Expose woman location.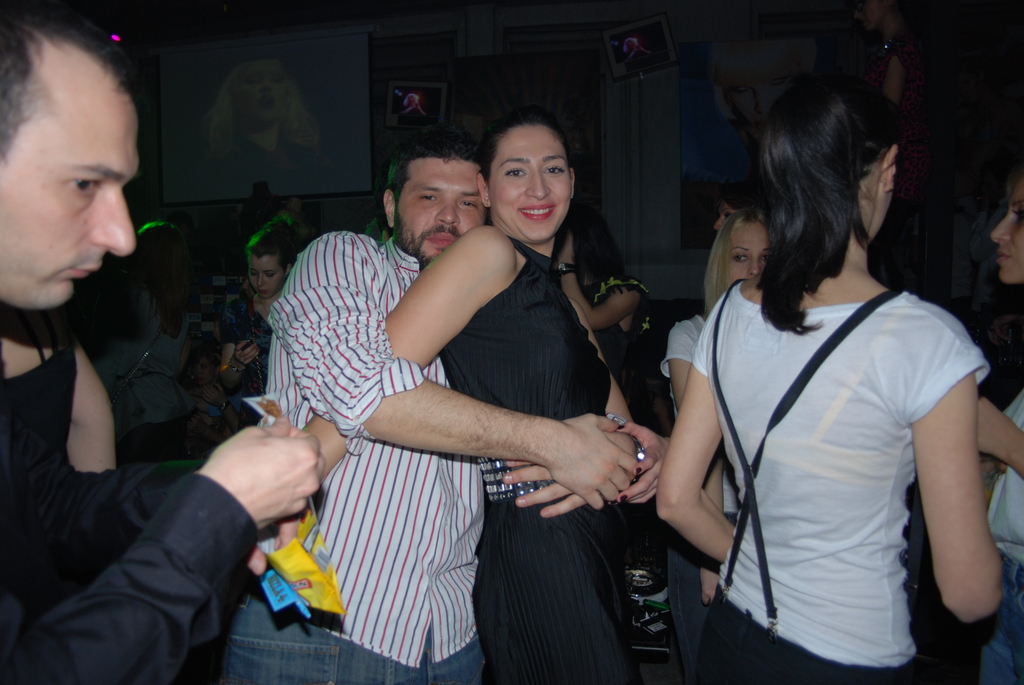
Exposed at box(665, 209, 774, 684).
